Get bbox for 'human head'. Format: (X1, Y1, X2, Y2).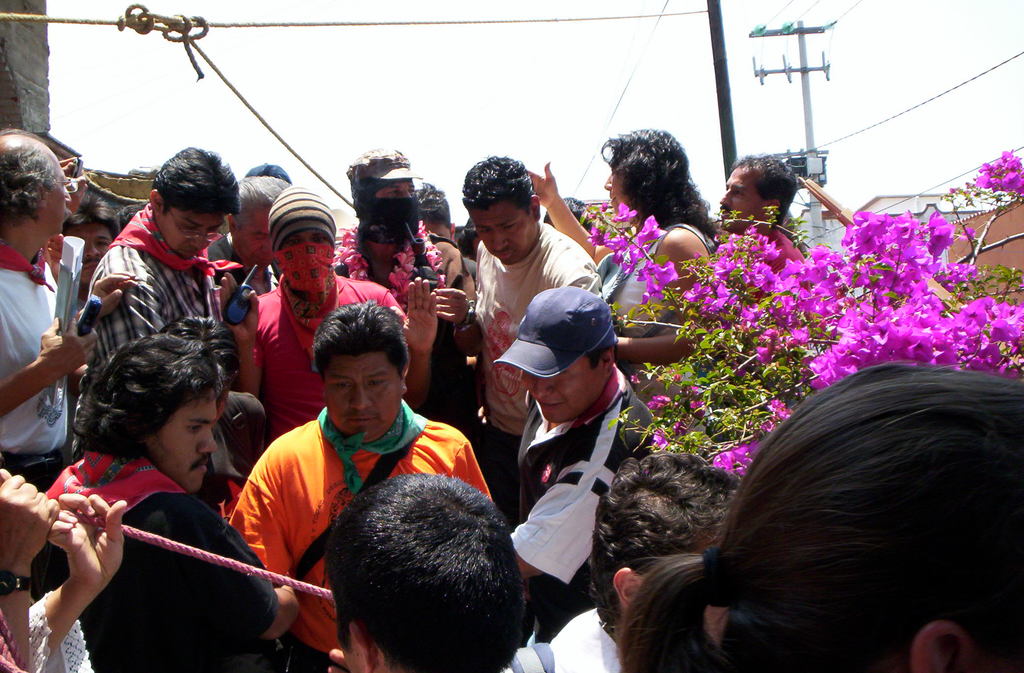
(76, 332, 219, 495).
